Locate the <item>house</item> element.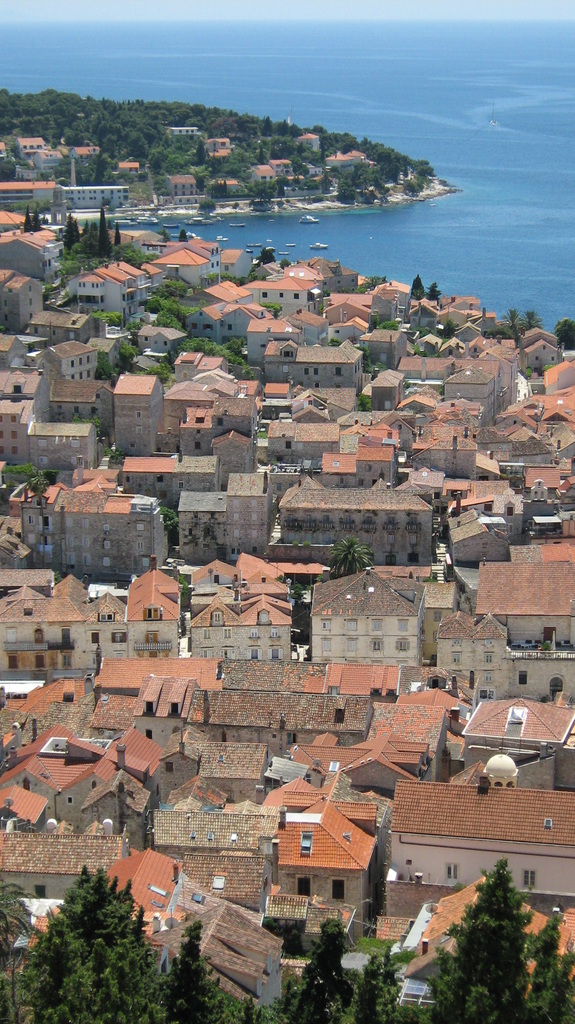
Element bbox: box(98, 268, 147, 329).
